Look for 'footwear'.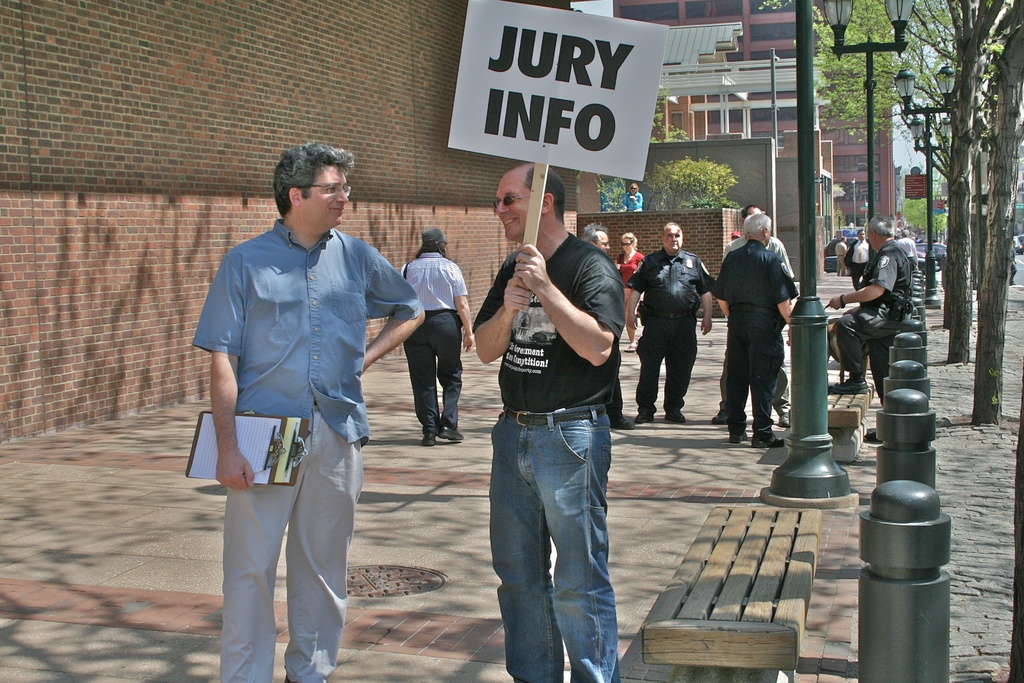
Found: crop(636, 410, 653, 423).
